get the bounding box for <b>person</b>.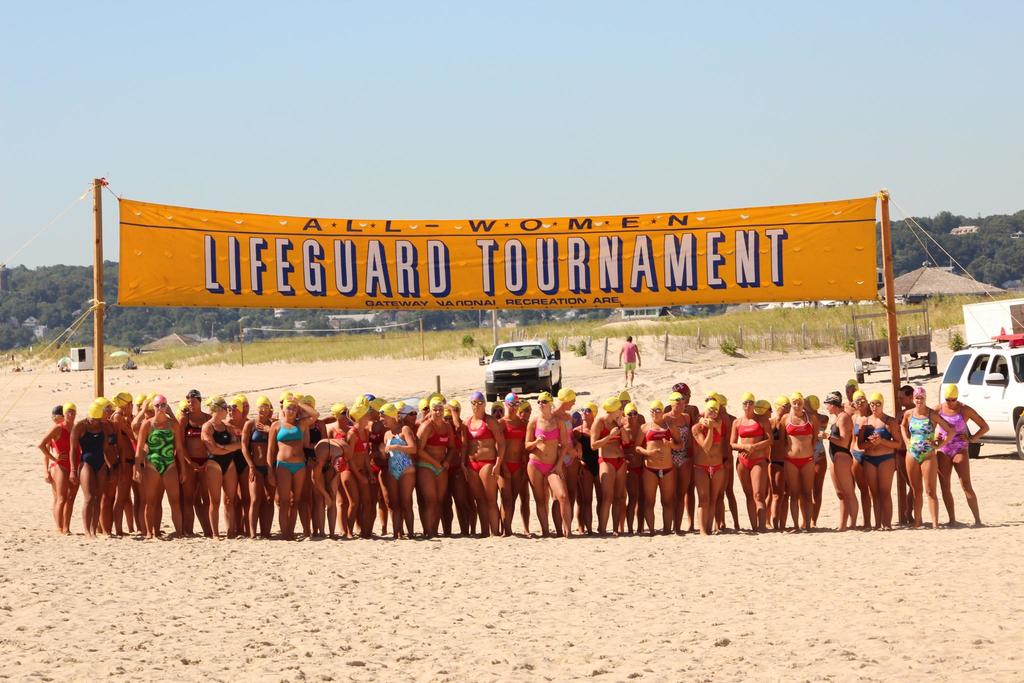
bbox=[938, 388, 987, 525].
